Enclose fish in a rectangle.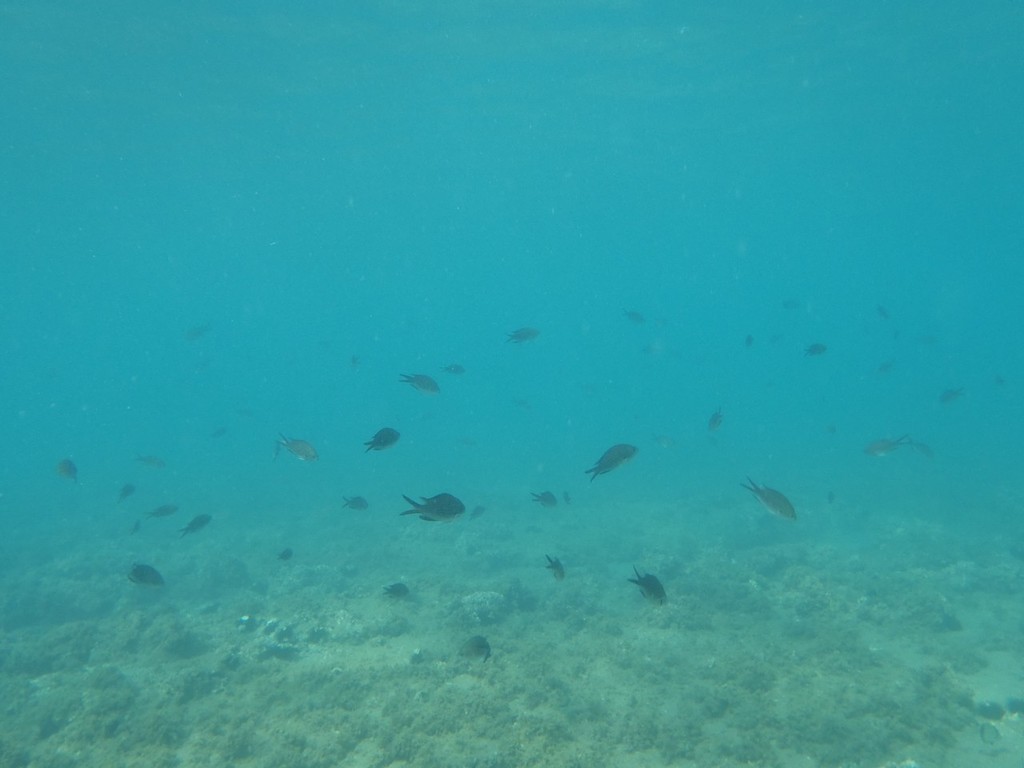
crop(435, 365, 463, 371).
